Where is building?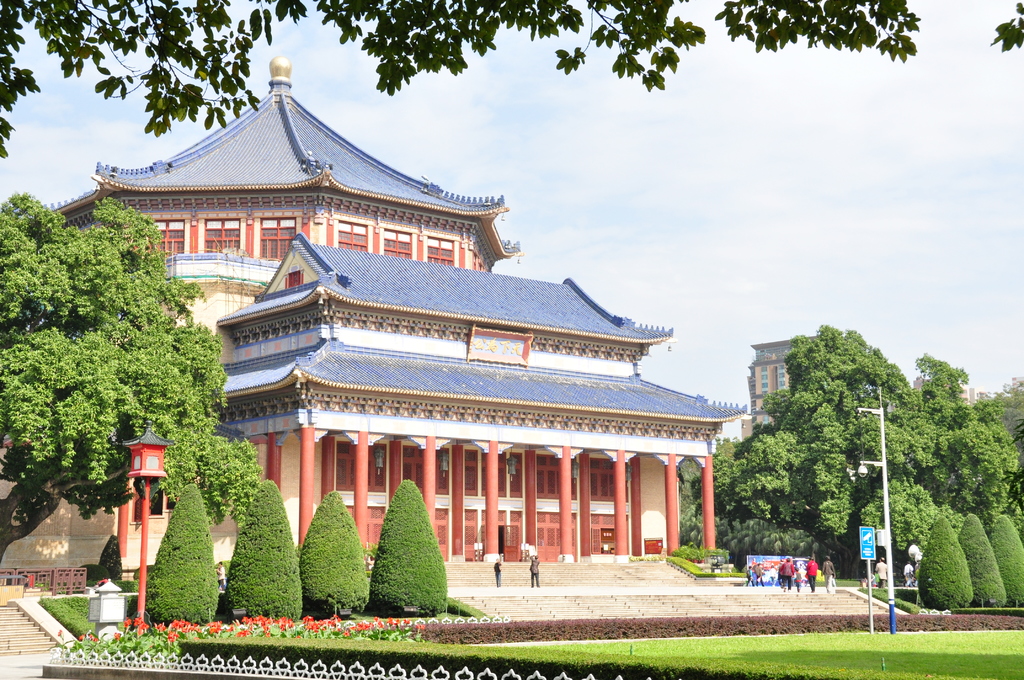
crop(737, 337, 808, 446).
